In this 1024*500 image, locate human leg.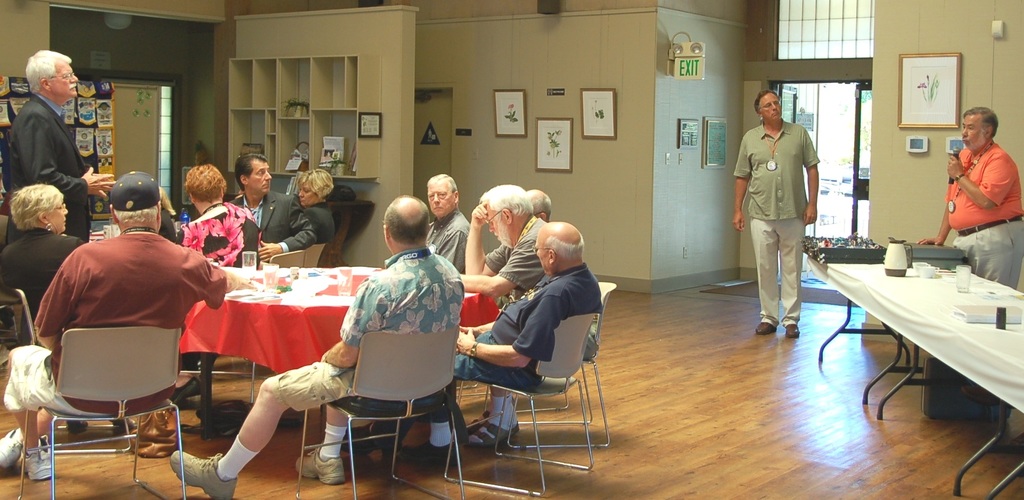
Bounding box: x1=461, y1=381, x2=519, y2=453.
